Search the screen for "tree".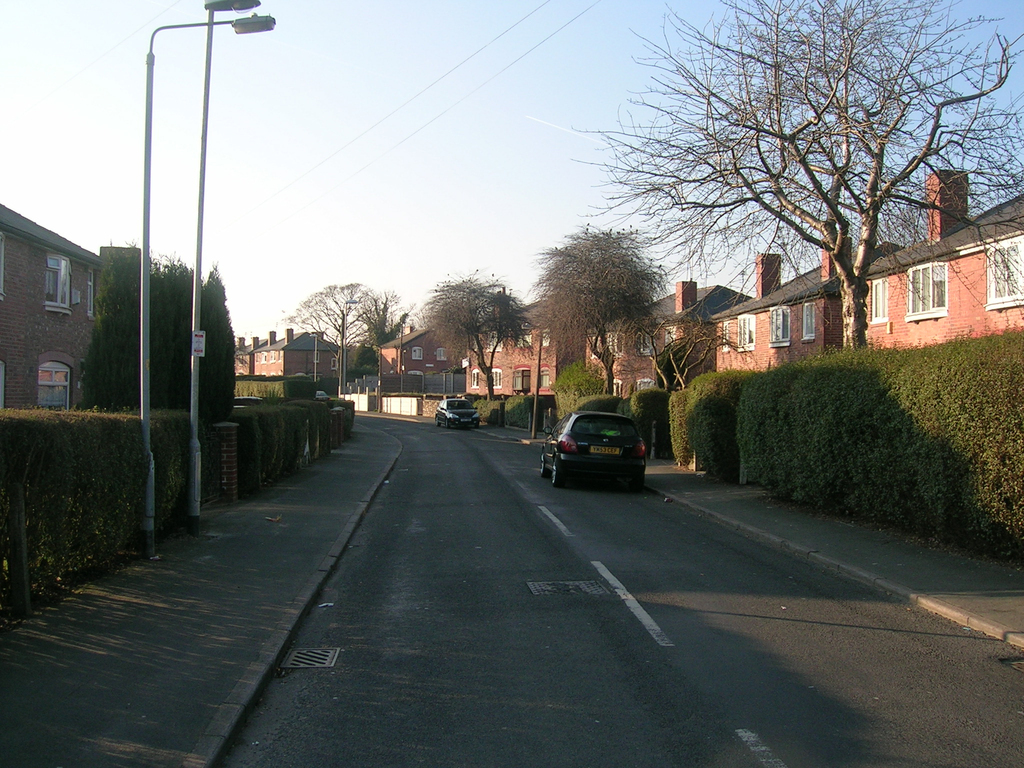
Found at {"x1": 575, "y1": 16, "x2": 1000, "y2": 380}.
